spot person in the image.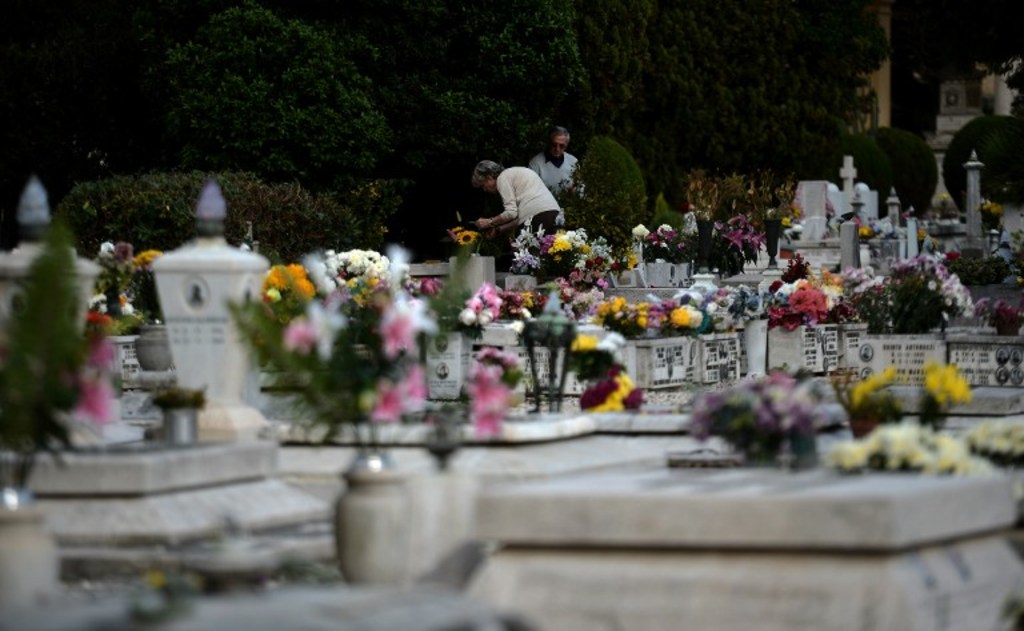
person found at (left=476, top=159, right=563, bottom=248).
